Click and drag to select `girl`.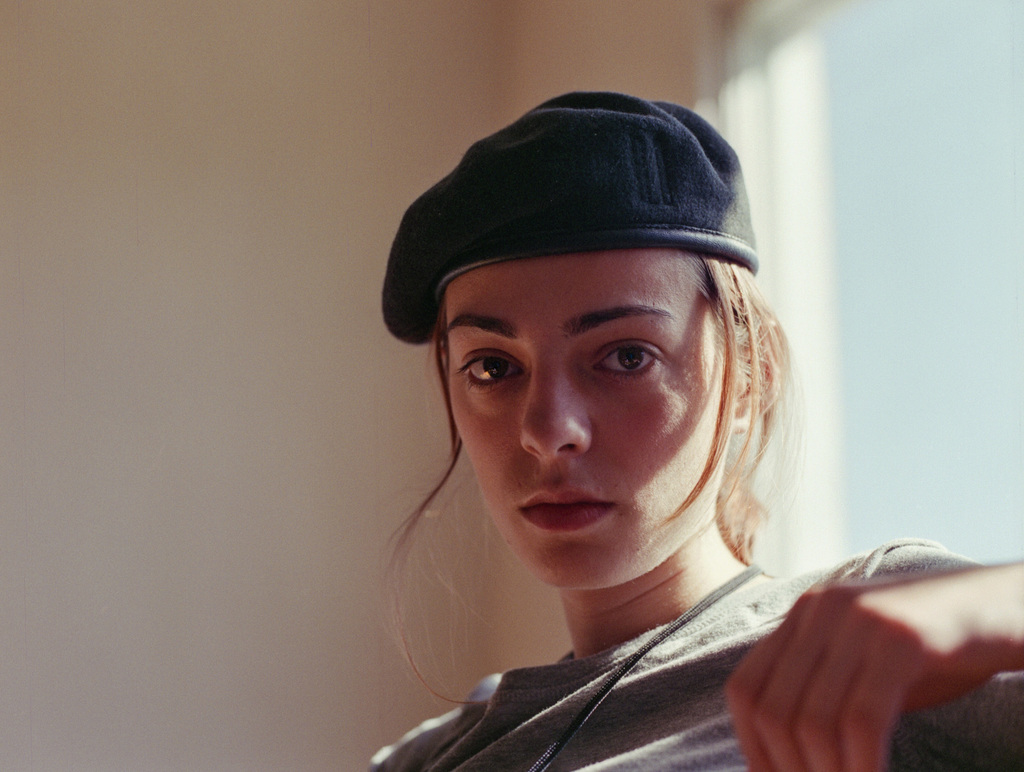
Selection: (371,93,1023,771).
